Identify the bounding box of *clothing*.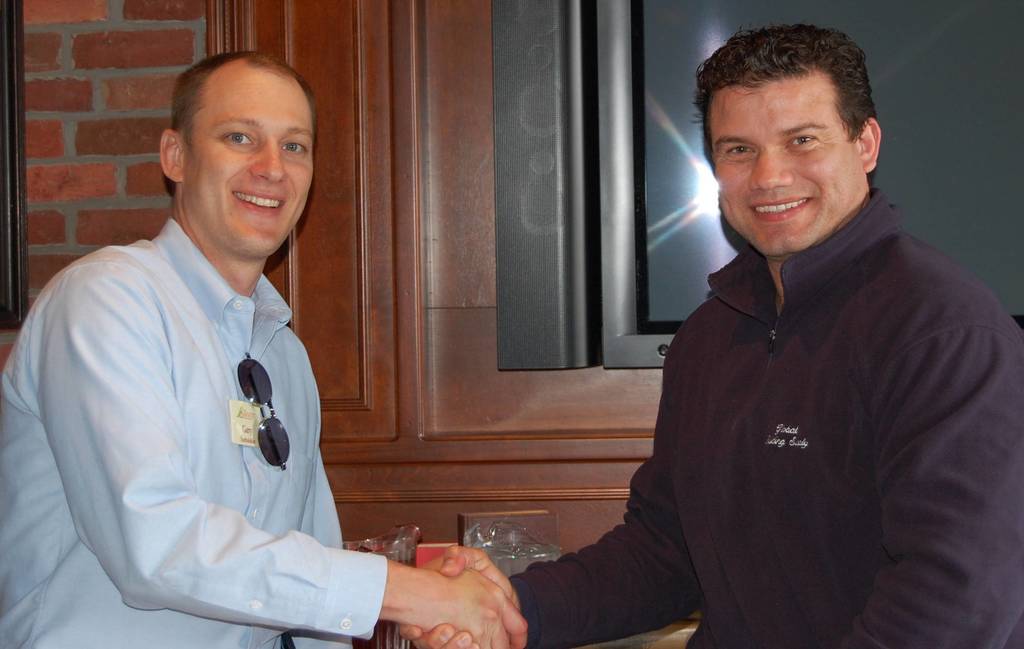
BBox(511, 172, 1023, 641).
